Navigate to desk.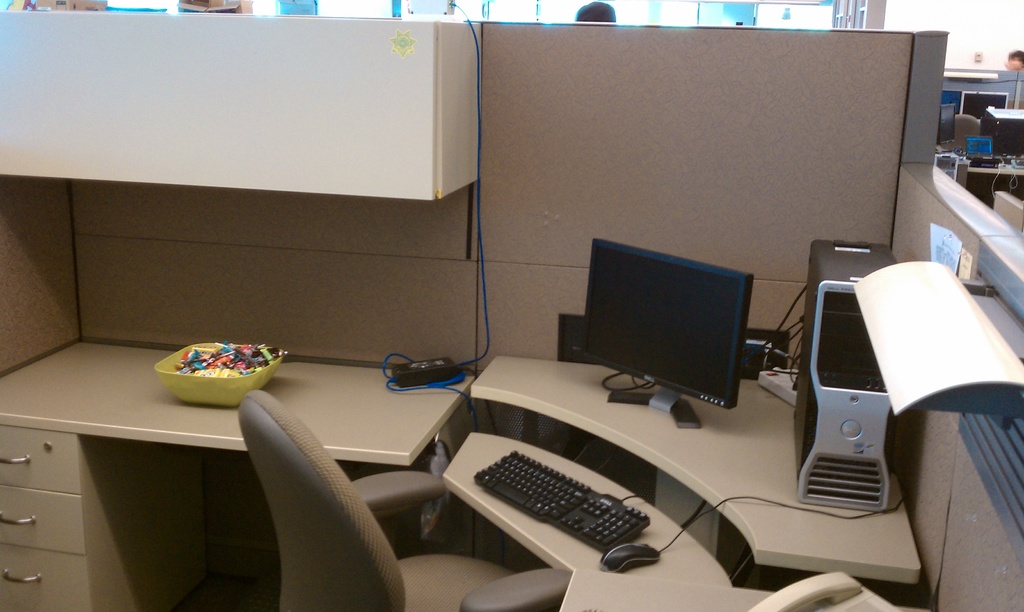
Navigation target: {"x1": 0, "y1": 337, "x2": 473, "y2": 611}.
